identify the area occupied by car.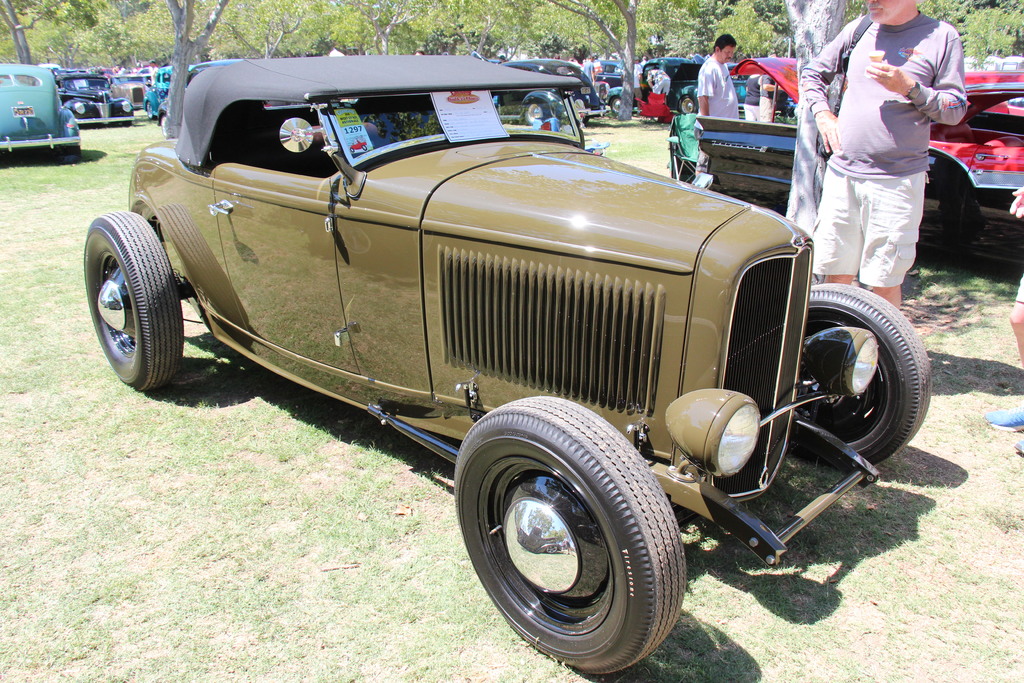
Area: 0:56:81:163.
